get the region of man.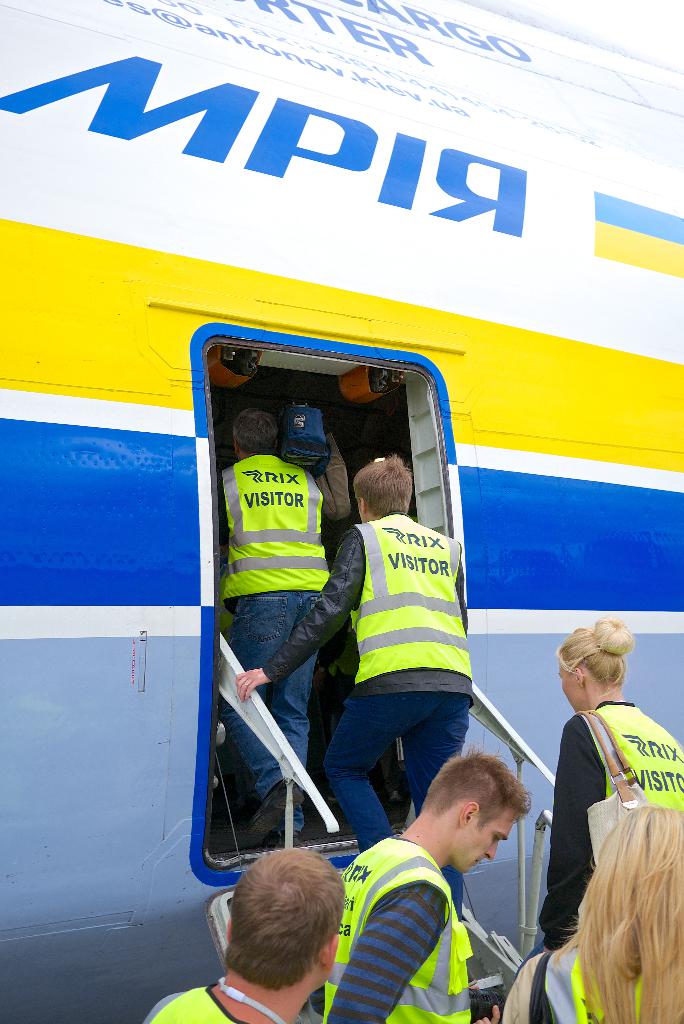
box(140, 847, 346, 1023).
